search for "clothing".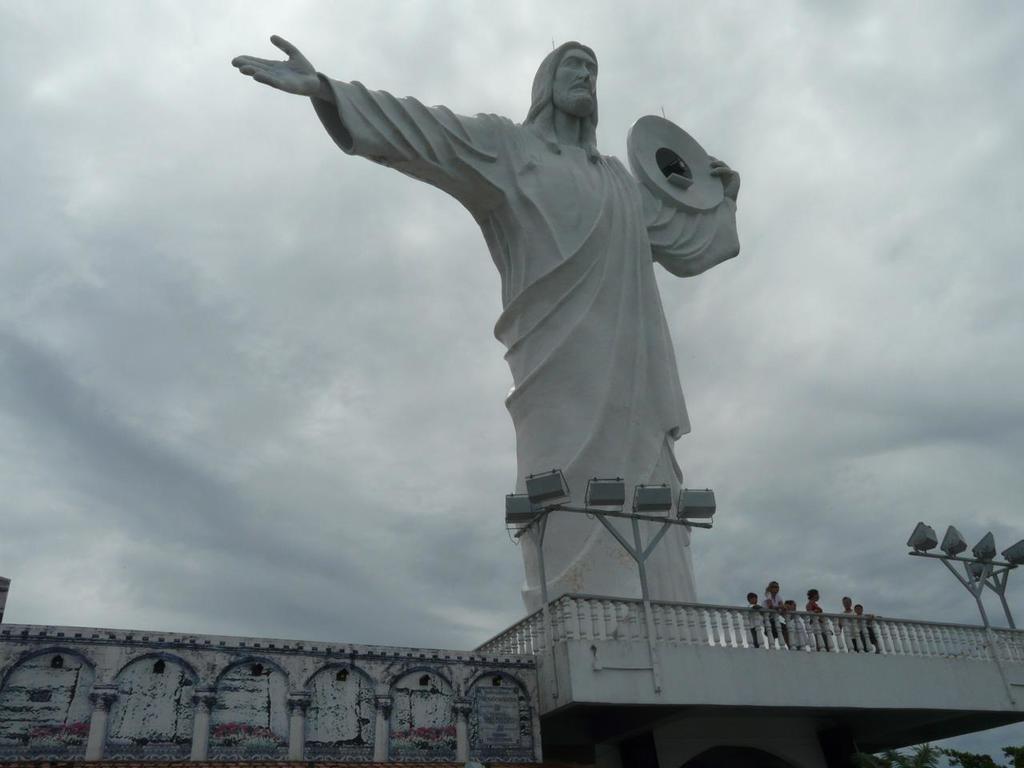
Found at <bbox>840, 606, 856, 654</bbox>.
